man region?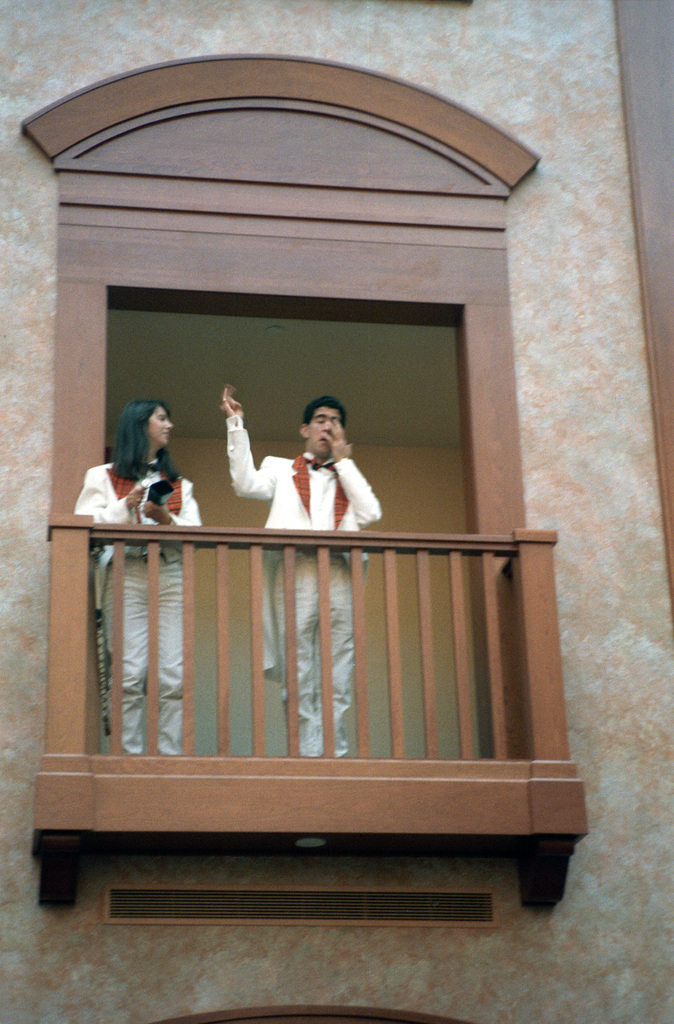
box=[215, 386, 379, 756]
